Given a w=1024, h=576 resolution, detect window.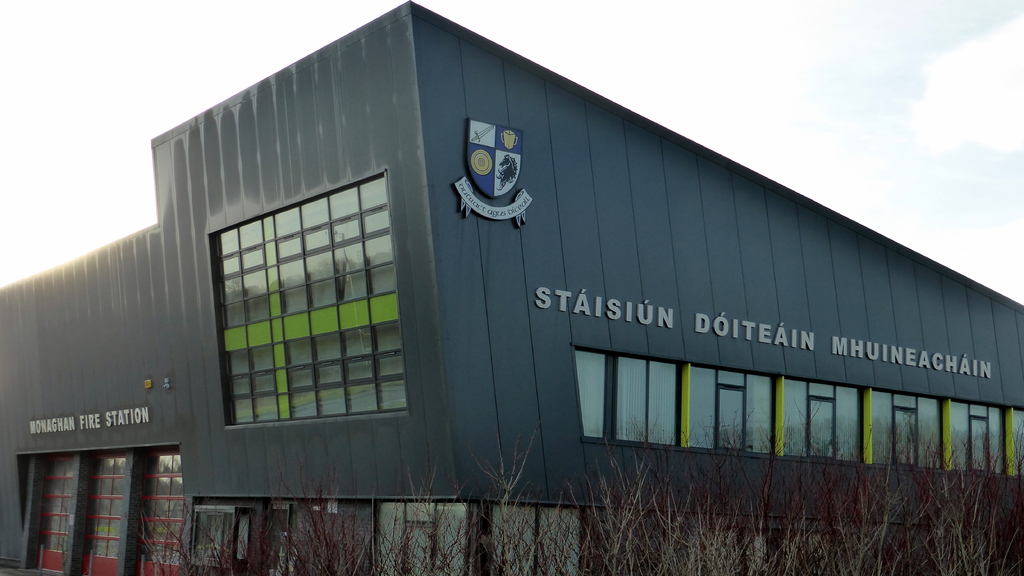
943:395:1012:476.
